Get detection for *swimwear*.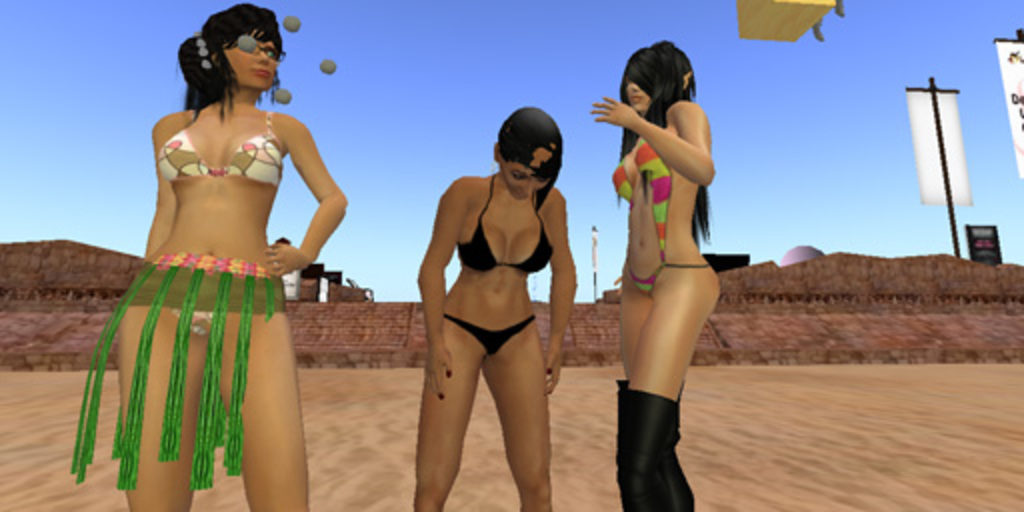
Detection: detection(152, 108, 282, 182).
